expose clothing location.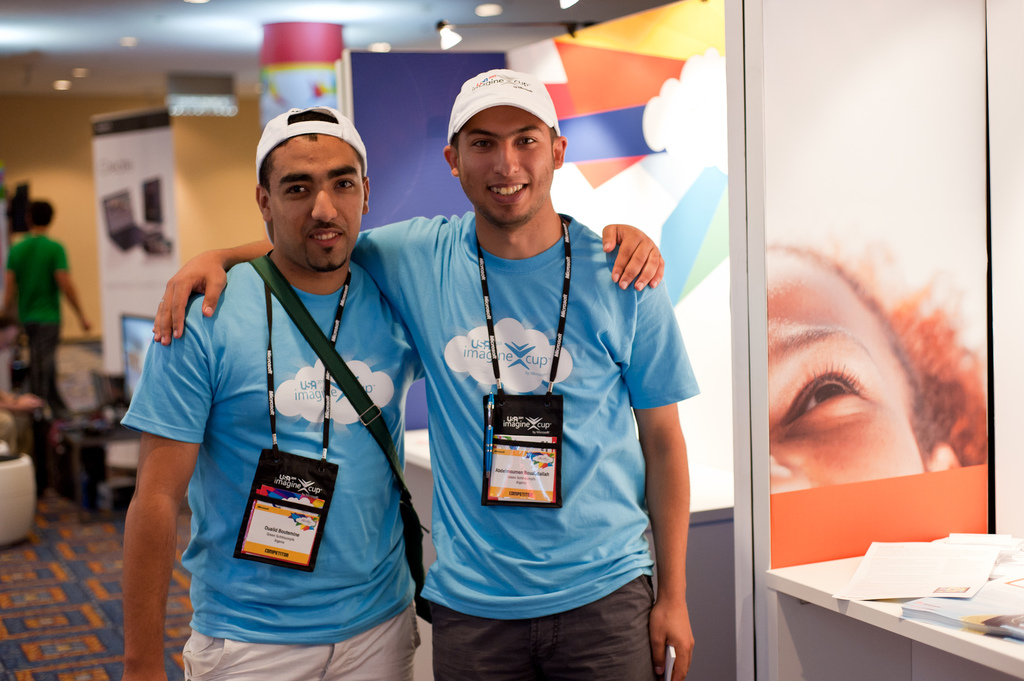
Exposed at <box>149,199,424,654</box>.
